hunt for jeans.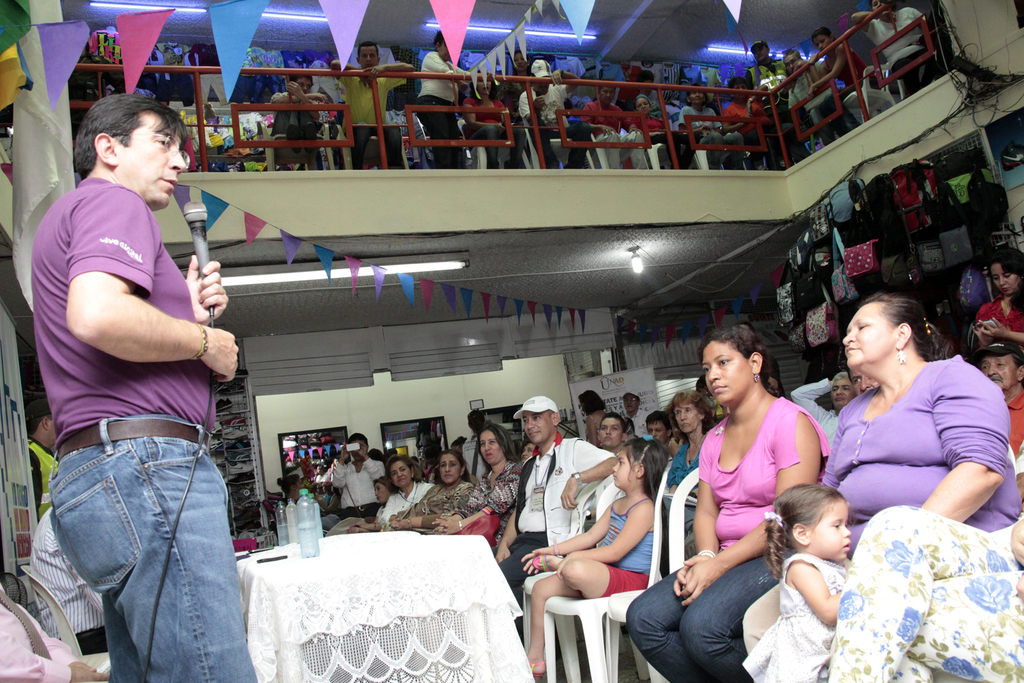
Hunted down at (x1=535, y1=122, x2=590, y2=170).
